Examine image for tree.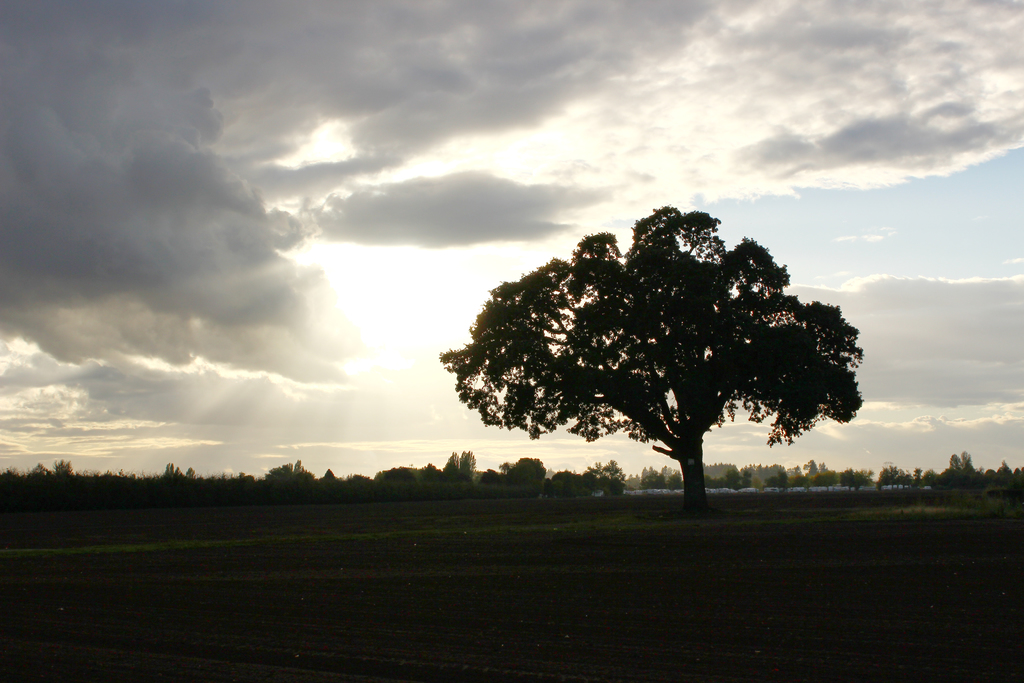
Examination result: <box>922,464,941,489</box>.
